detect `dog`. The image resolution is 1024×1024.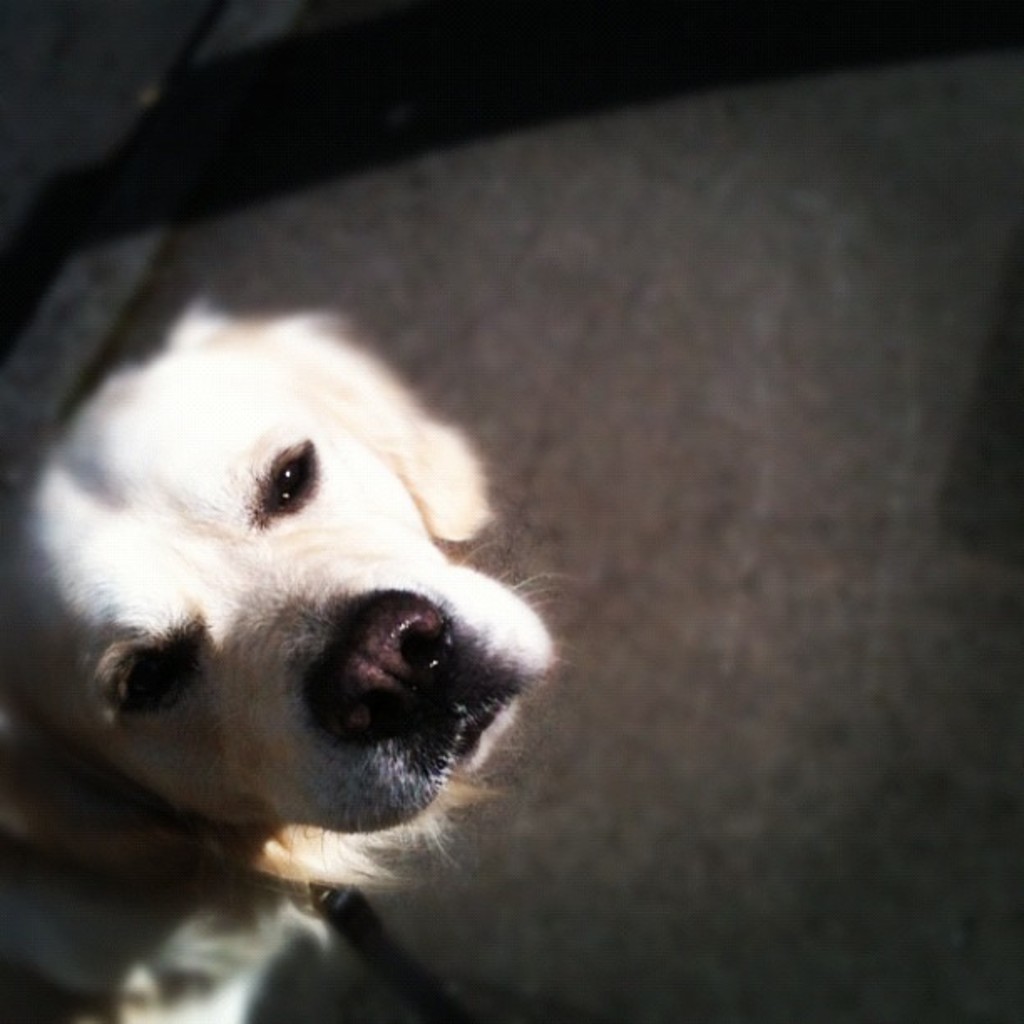
detection(0, 296, 571, 1022).
